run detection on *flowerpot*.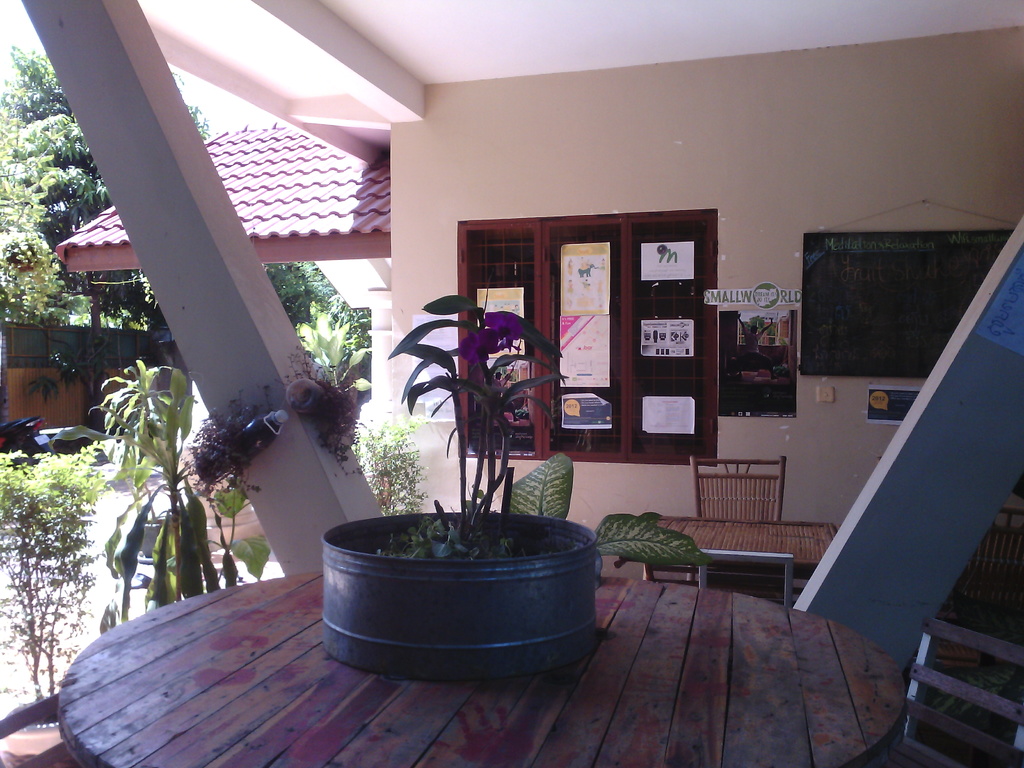
Result: 317, 464, 602, 681.
